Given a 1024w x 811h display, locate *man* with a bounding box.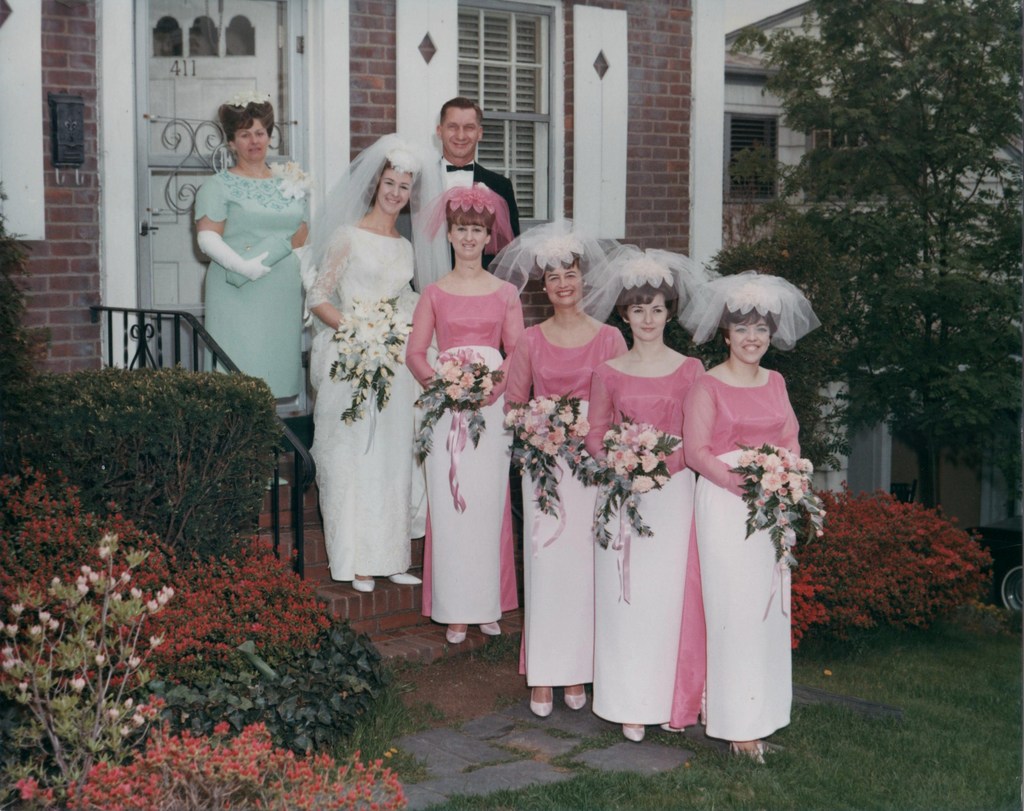
Located: {"left": 406, "top": 99, "right": 516, "bottom": 357}.
